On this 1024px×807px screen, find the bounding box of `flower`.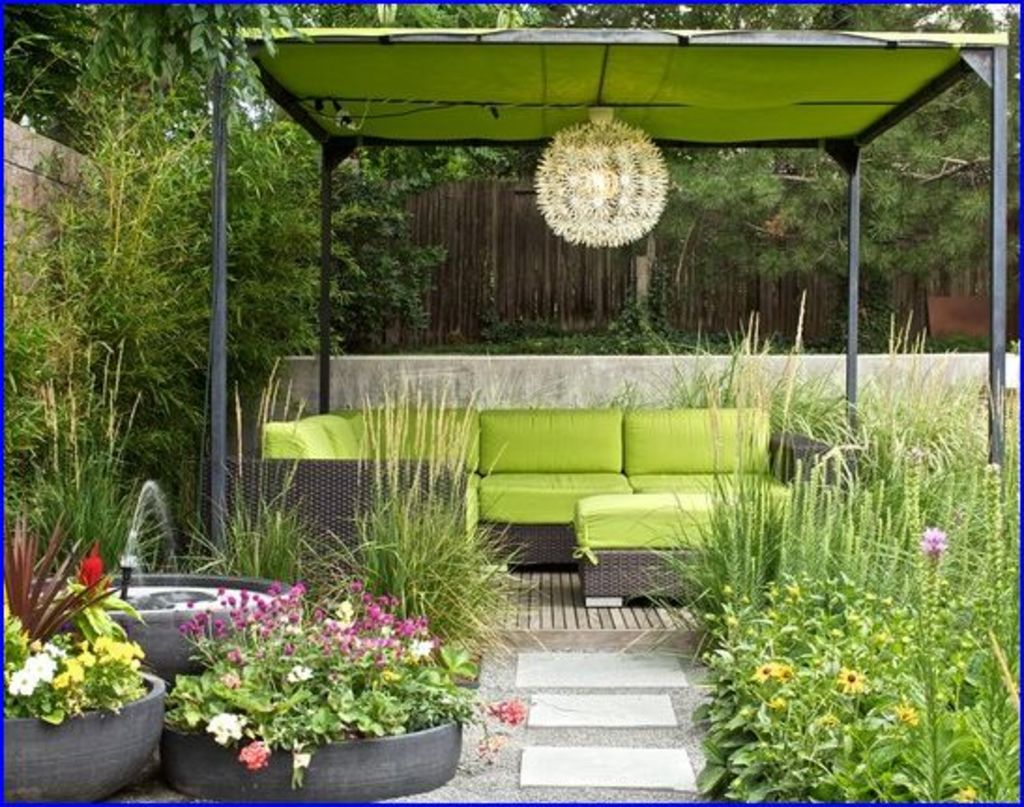
Bounding box: x1=236 y1=740 x2=270 y2=771.
